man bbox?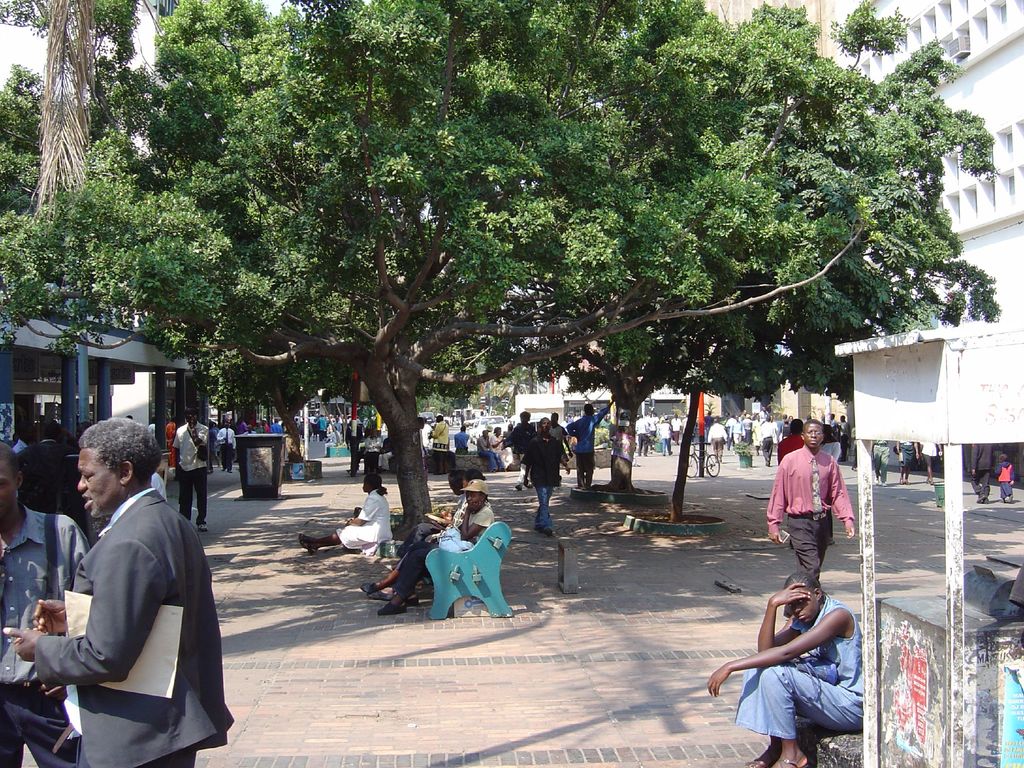
891,437,918,483
